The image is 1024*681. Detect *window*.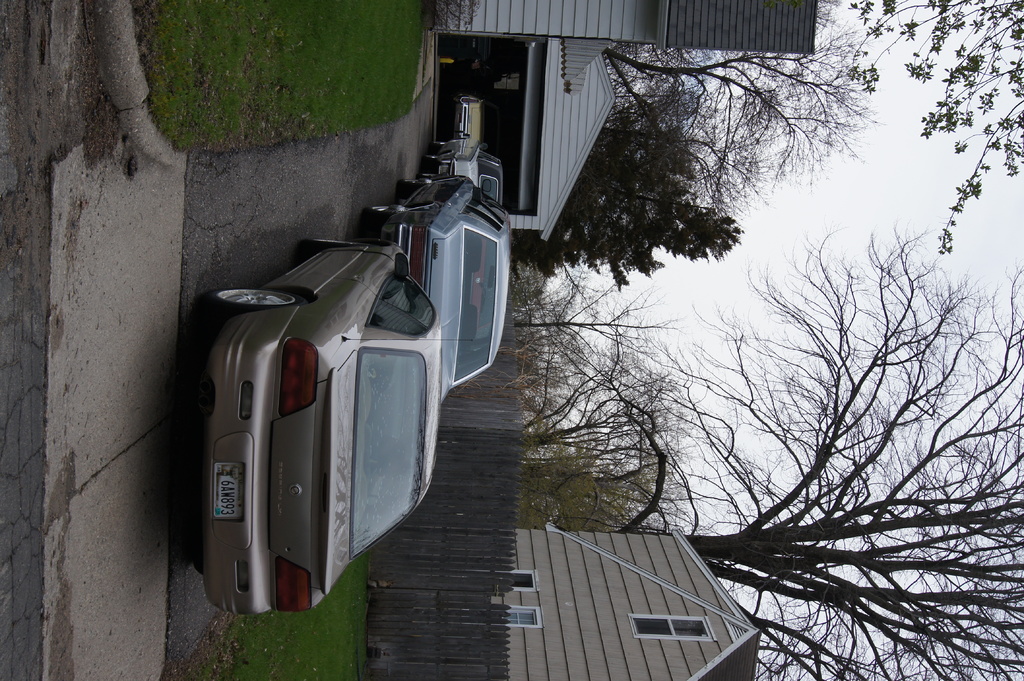
Detection: box(629, 613, 716, 643).
